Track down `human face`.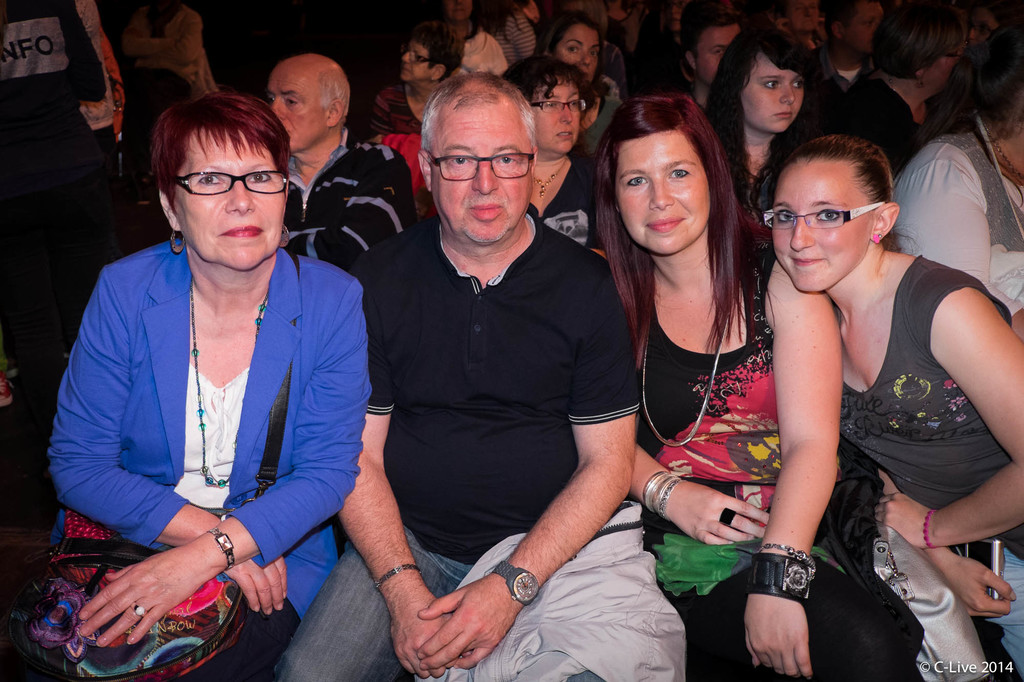
Tracked to bbox=[744, 53, 805, 132].
